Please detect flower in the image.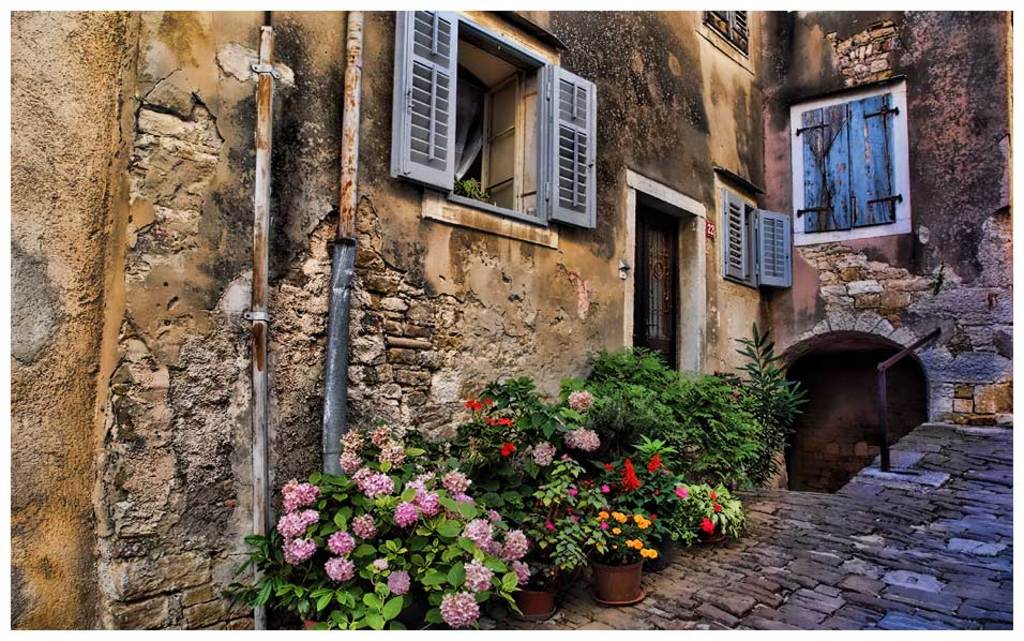
pyautogui.locateOnScreen(632, 517, 652, 528).
